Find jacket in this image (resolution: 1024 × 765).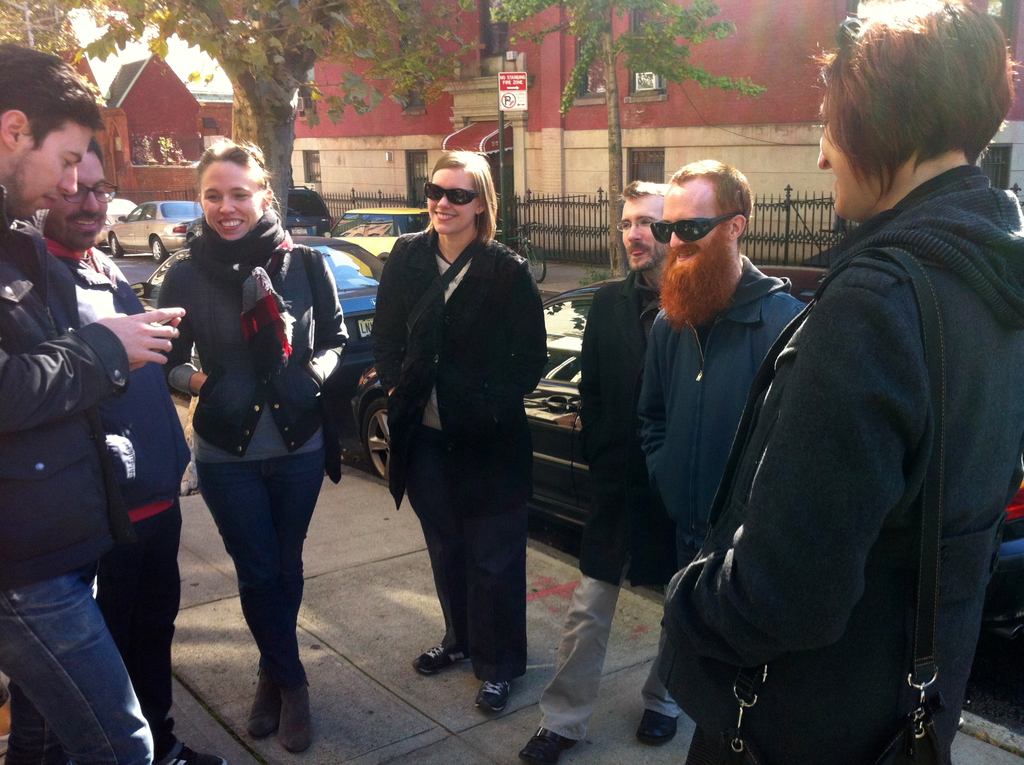
rect(367, 227, 553, 504).
